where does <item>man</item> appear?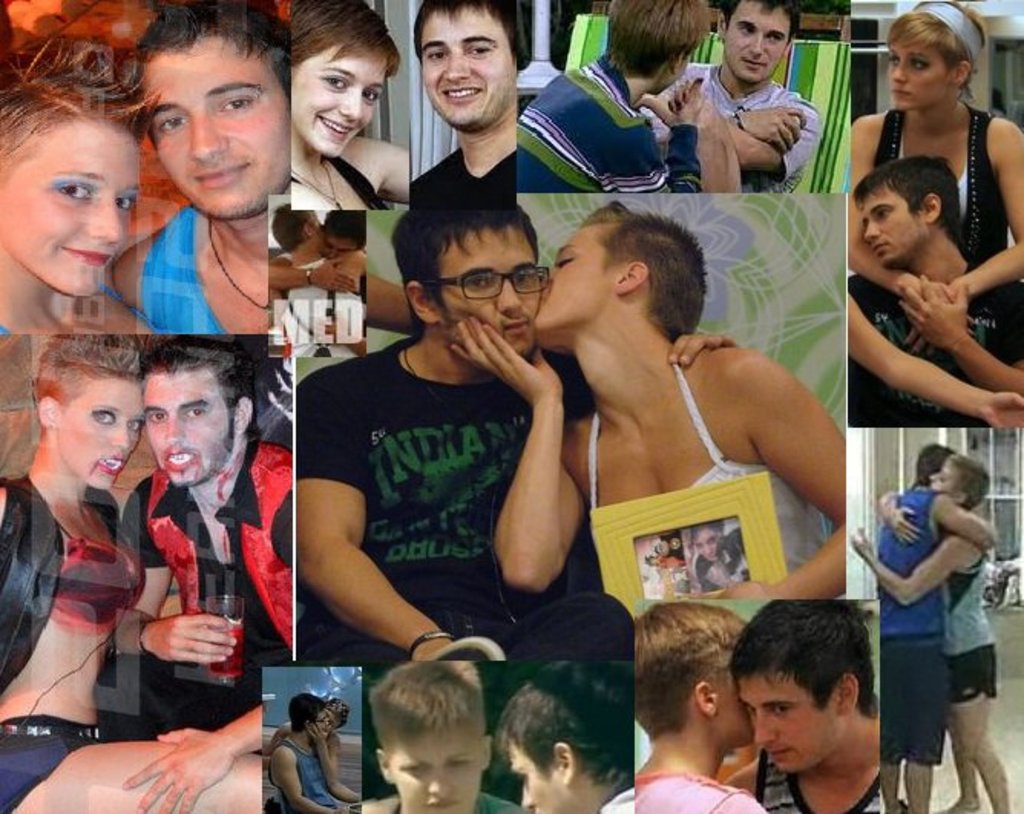
Appears at [x1=300, y1=205, x2=737, y2=671].
